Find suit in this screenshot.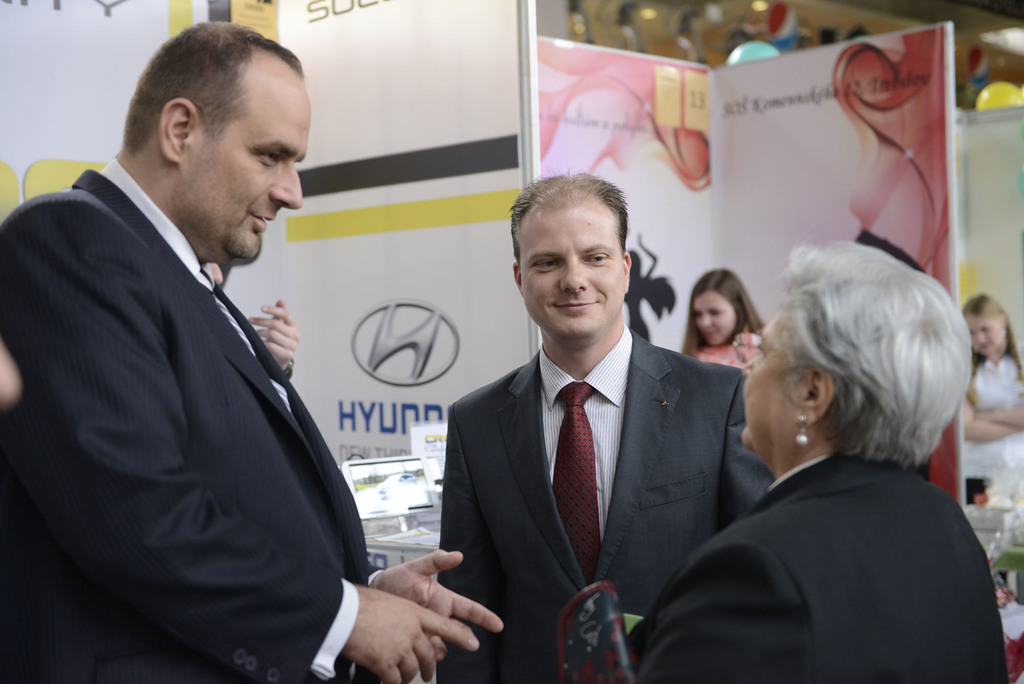
The bounding box for suit is box=[632, 453, 1006, 683].
